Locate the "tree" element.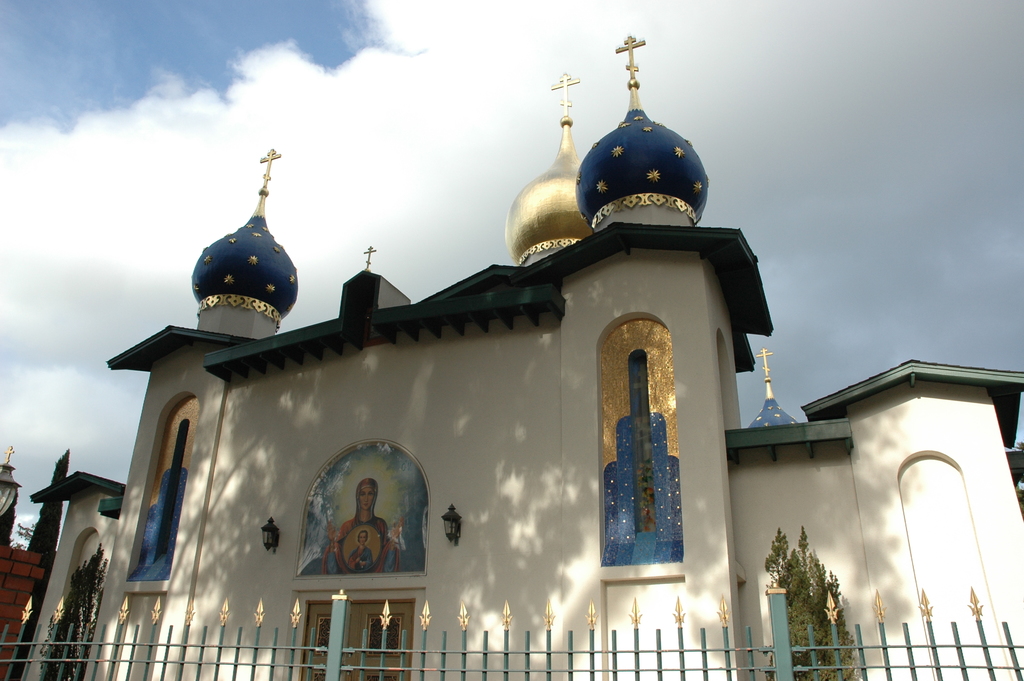
Element bbox: BBox(24, 448, 71, 621).
